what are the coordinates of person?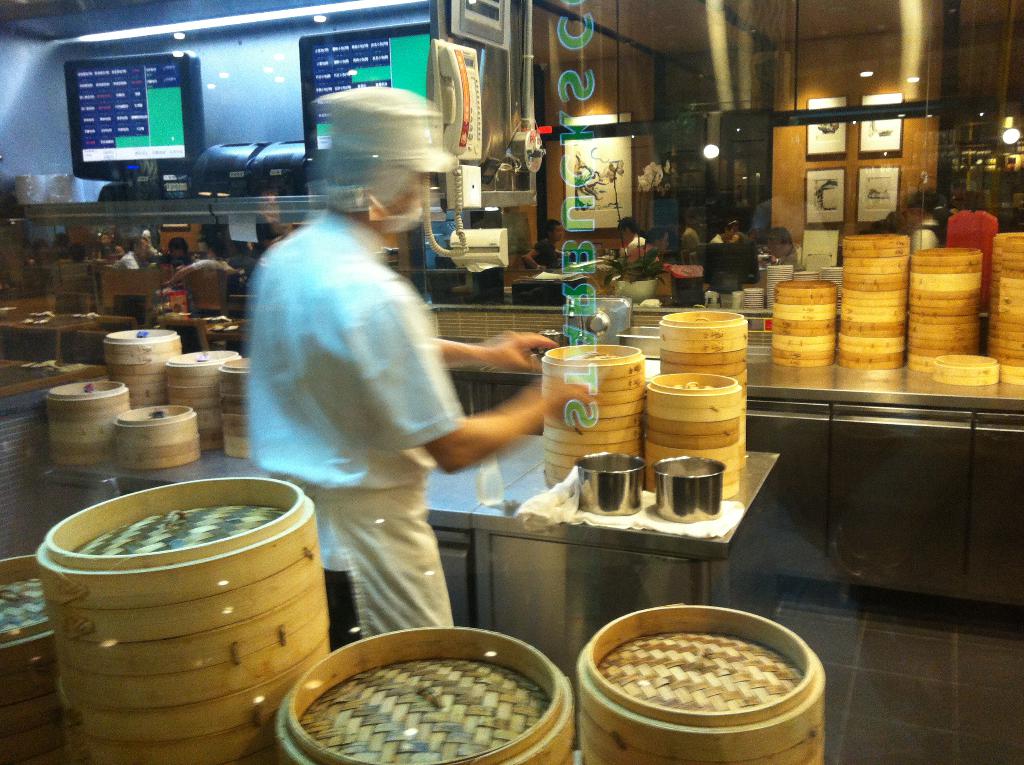
[113, 237, 140, 269].
